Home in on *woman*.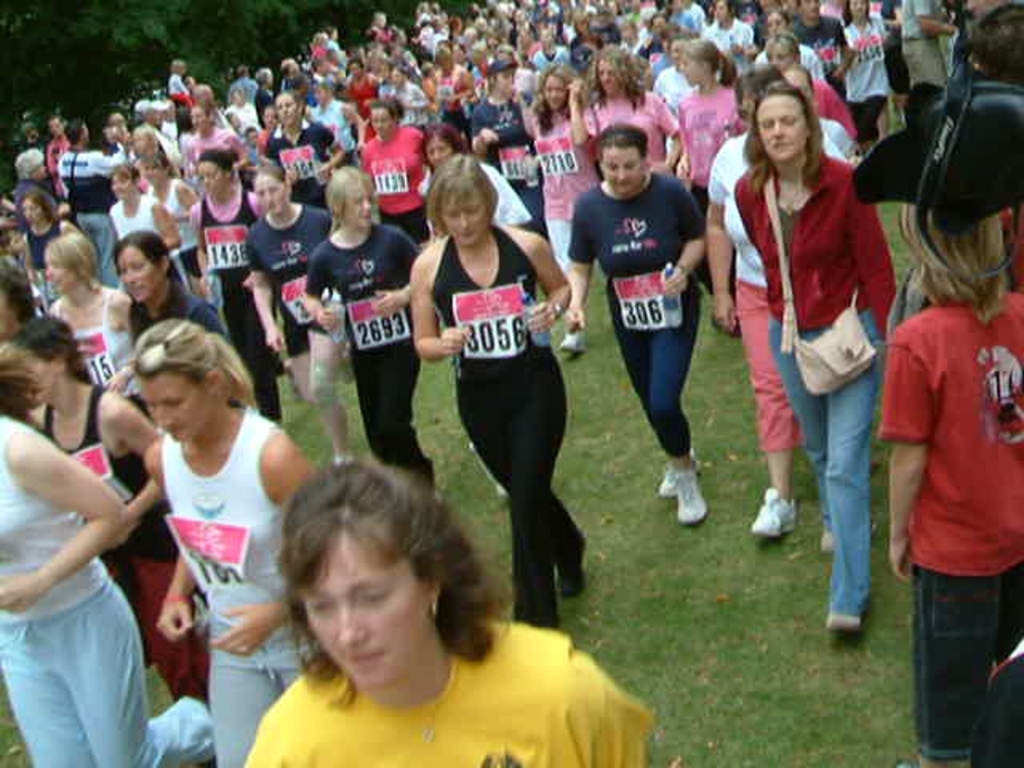
Homed in at x1=752, y1=10, x2=824, y2=83.
